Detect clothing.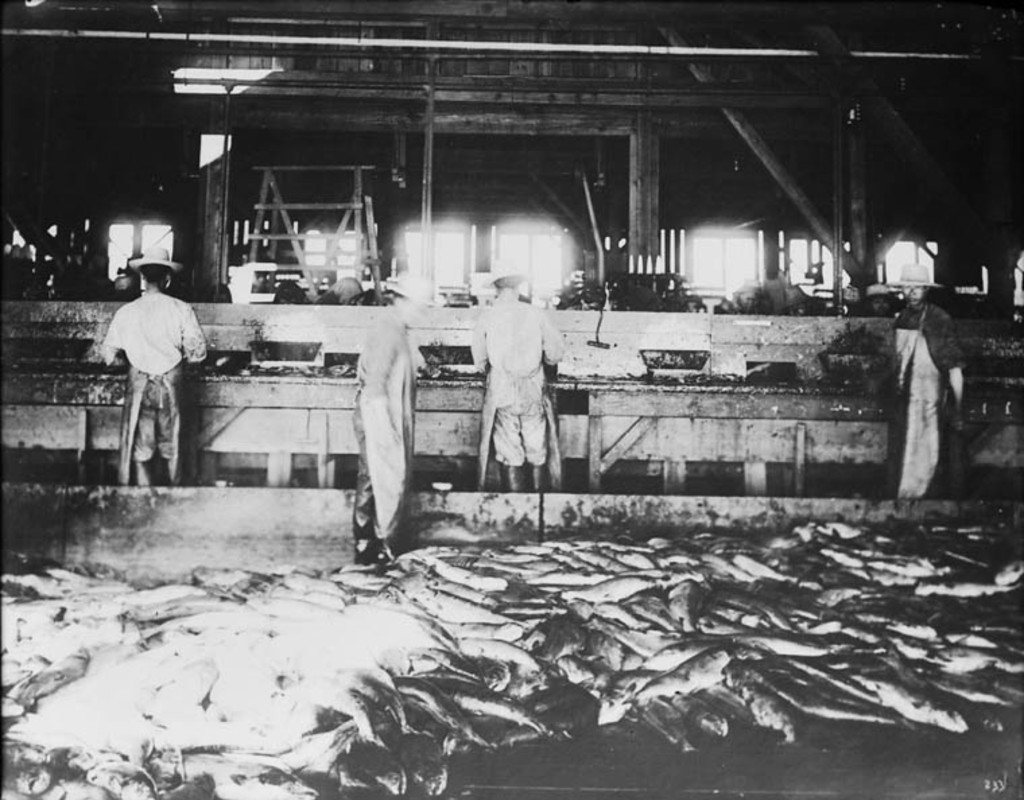
Detected at <box>884,298,961,485</box>.
